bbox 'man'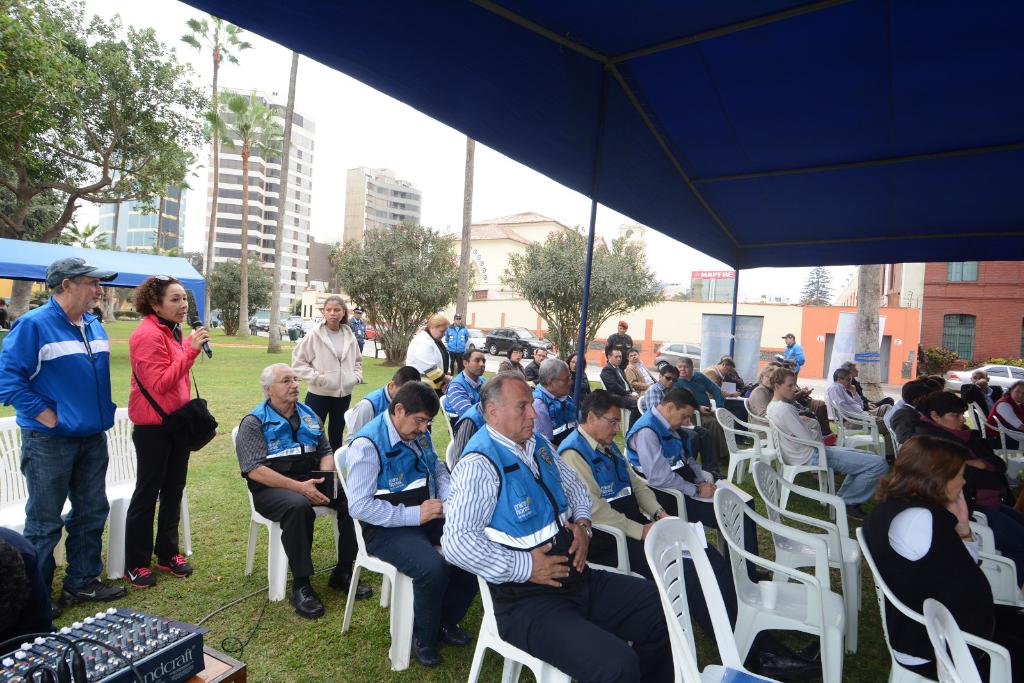
rect(774, 331, 807, 378)
